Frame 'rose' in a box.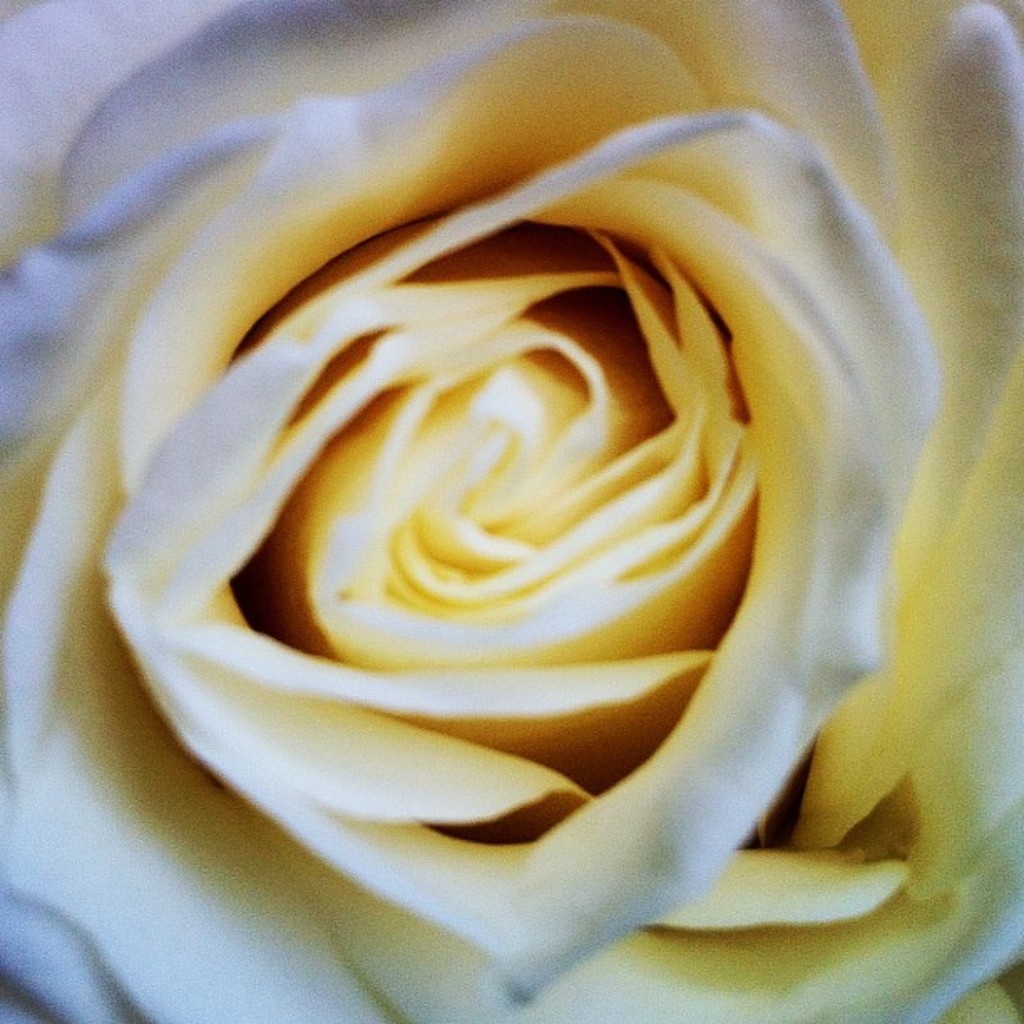
detection(0, 0, 1019, 1022).
